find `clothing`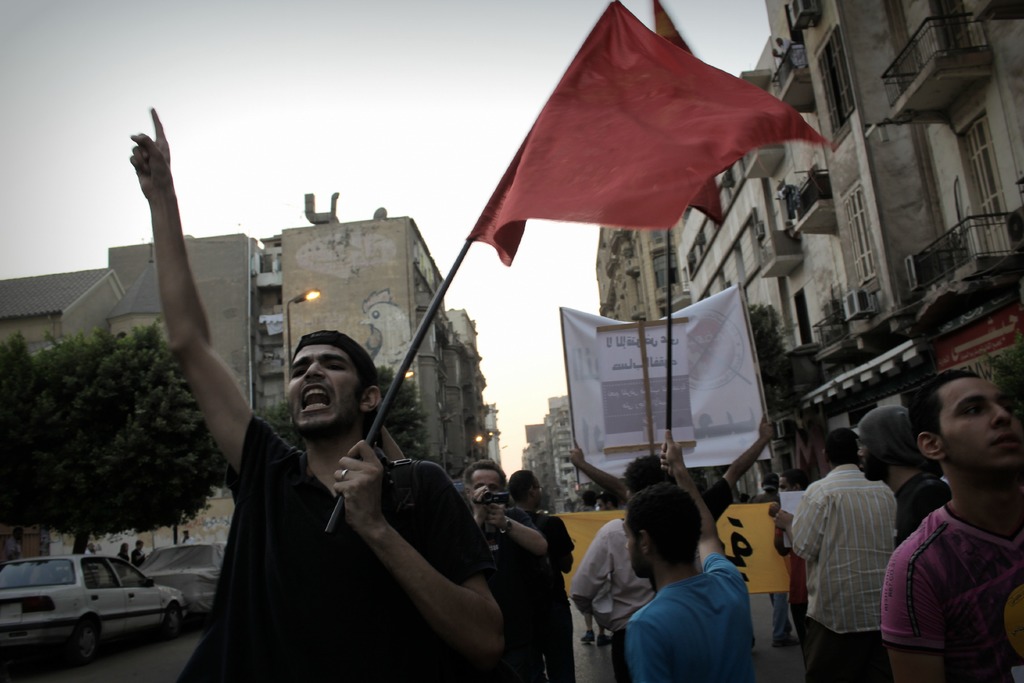
<box>179,409,483,682</box>
